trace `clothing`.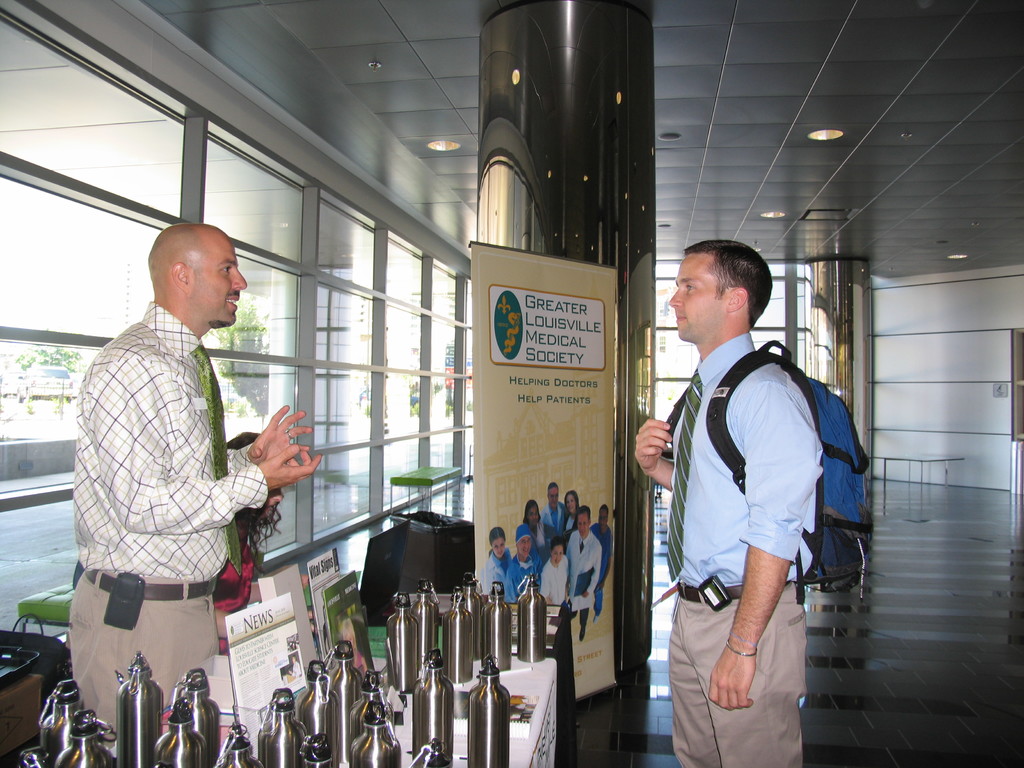
Traced to left=547, top=504, right=566, bottom=545.
